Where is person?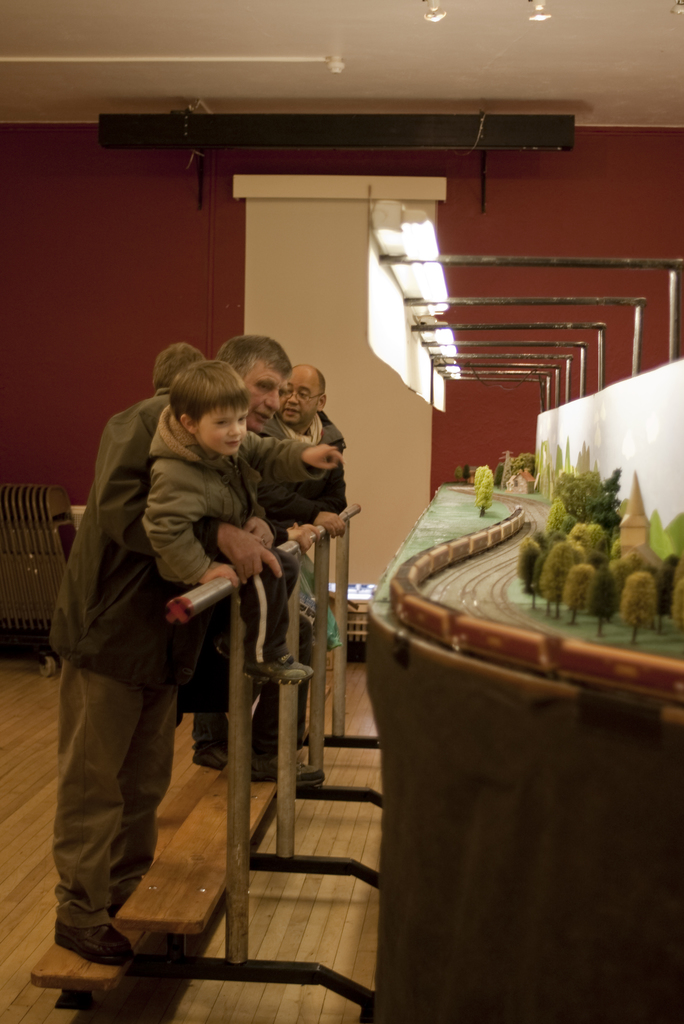
pyautogui.locateOnScreen(143, 360, 342, 765).
